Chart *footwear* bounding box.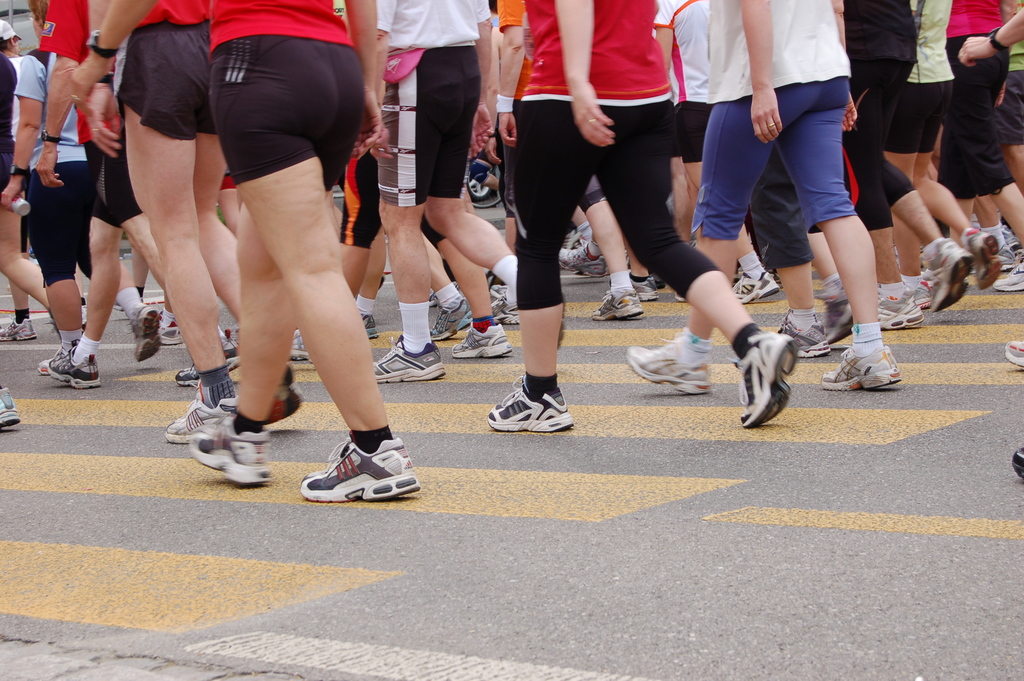
Charted: [372,332,447,384].
